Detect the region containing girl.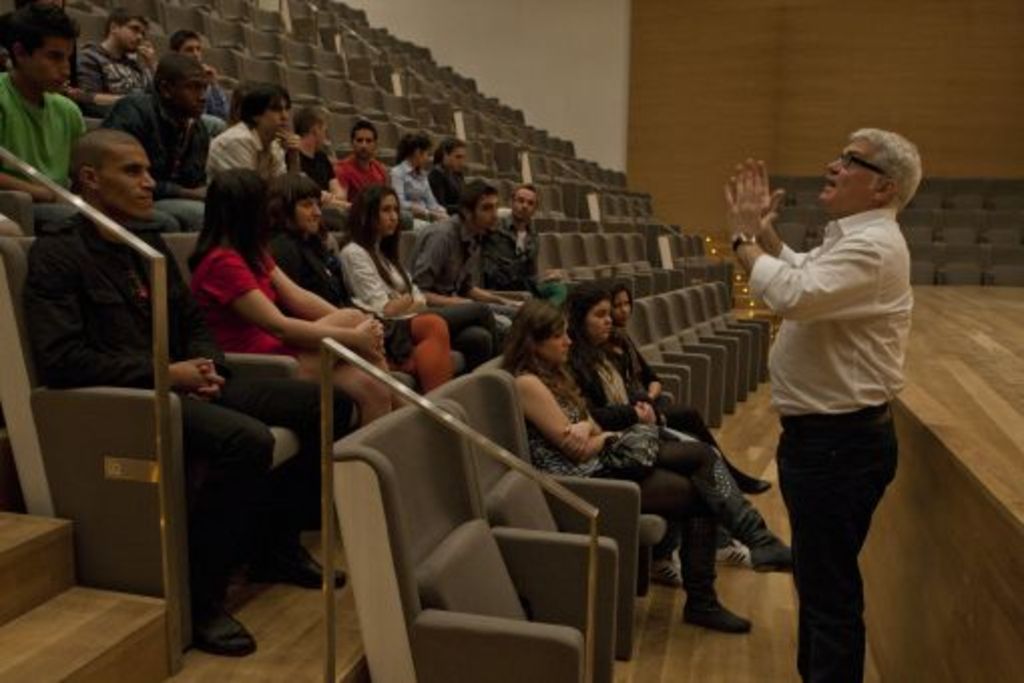
bbox=(265, 173, 454, 388).
